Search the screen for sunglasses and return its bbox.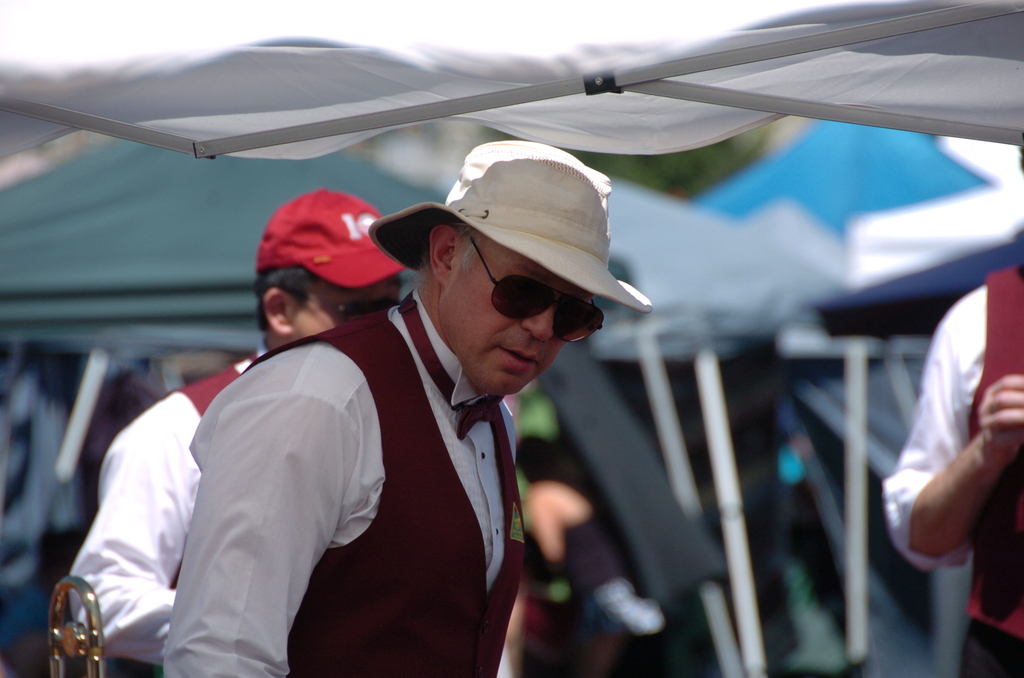
Found: region(465, 227, 601, 344).
